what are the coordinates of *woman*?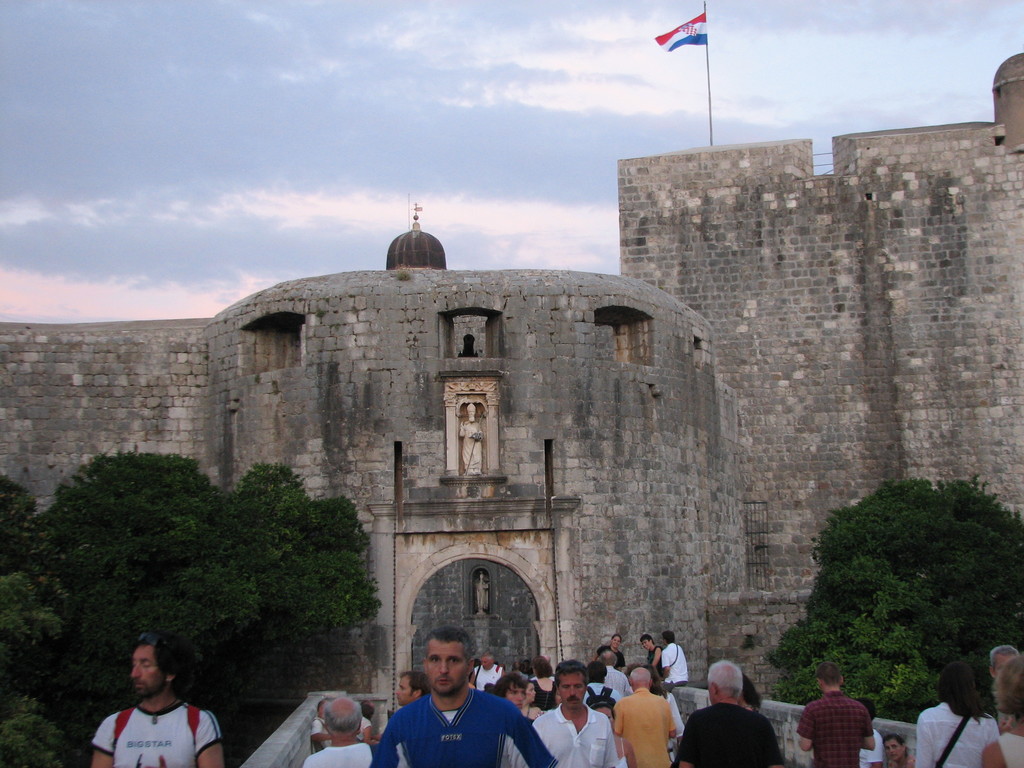
left=882, top=735, right=916, bottom=767.
